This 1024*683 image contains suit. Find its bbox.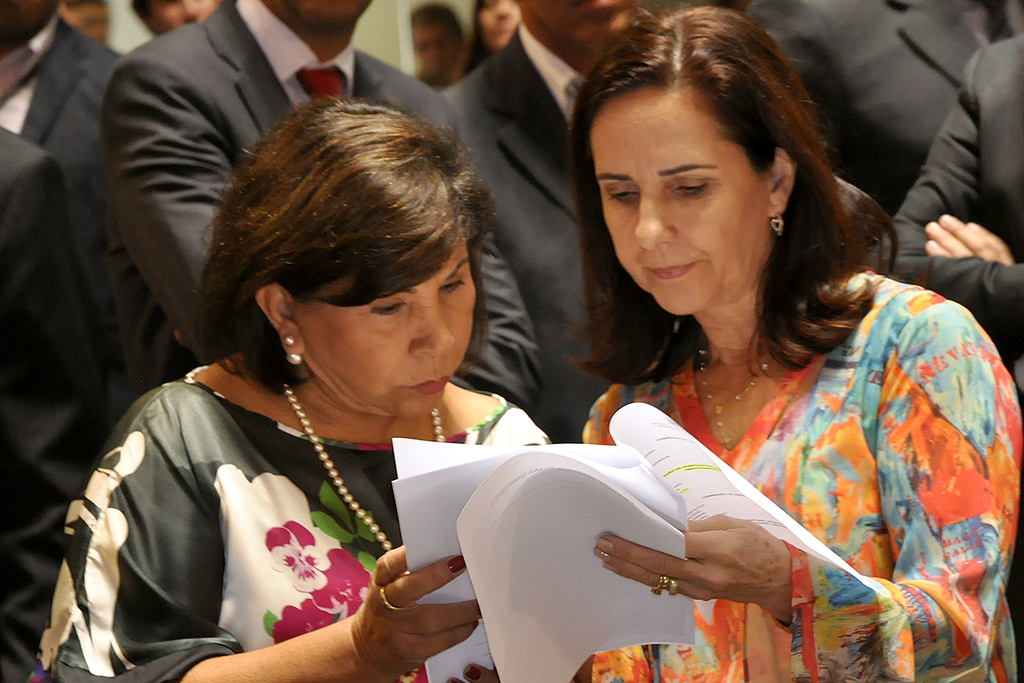
441,13,665,447.
